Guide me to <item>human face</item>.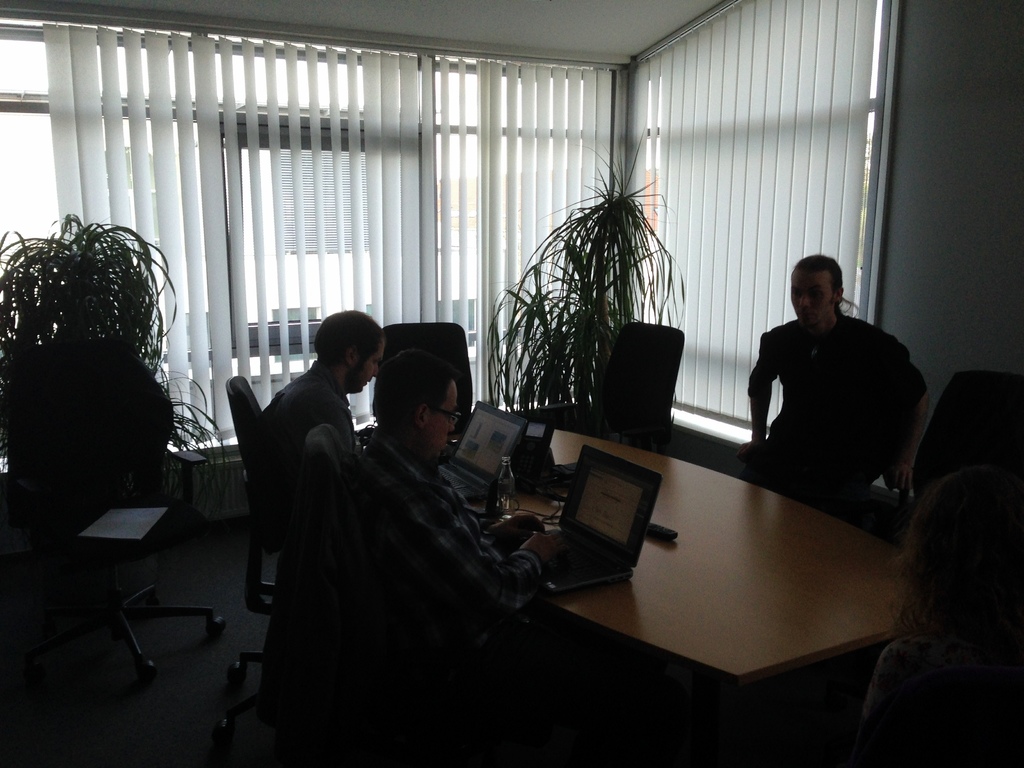
Guidance: region(789, 271, 833, 326).
